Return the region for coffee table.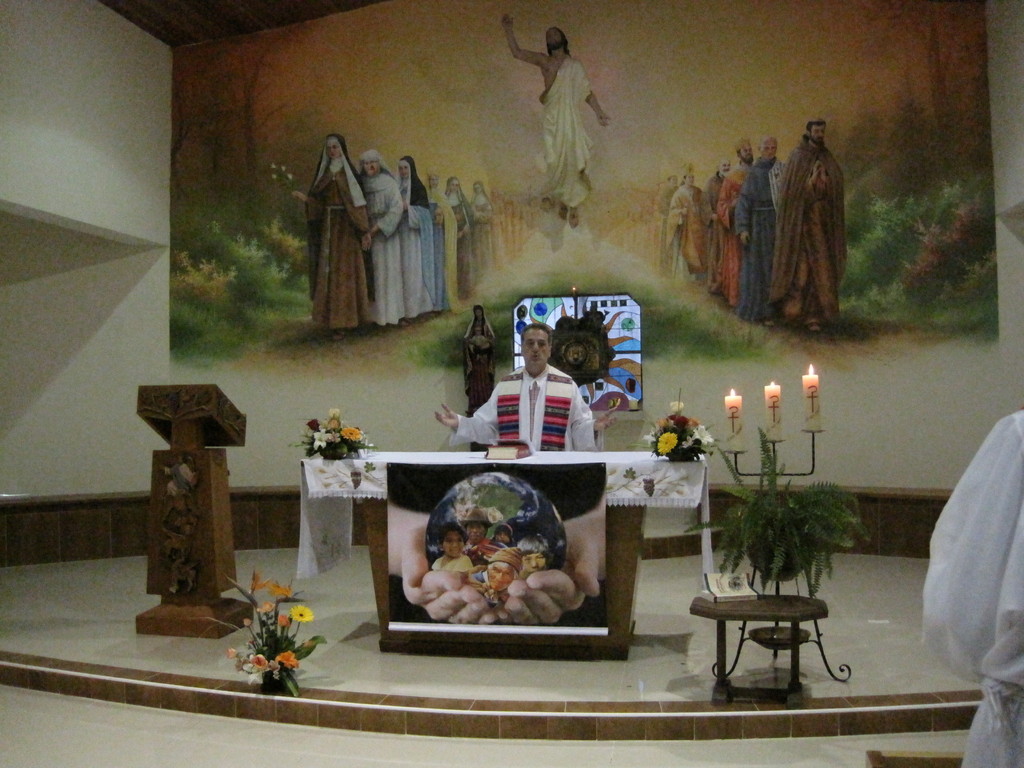
(x1=304, y1=439, x2=706, y2=659).
